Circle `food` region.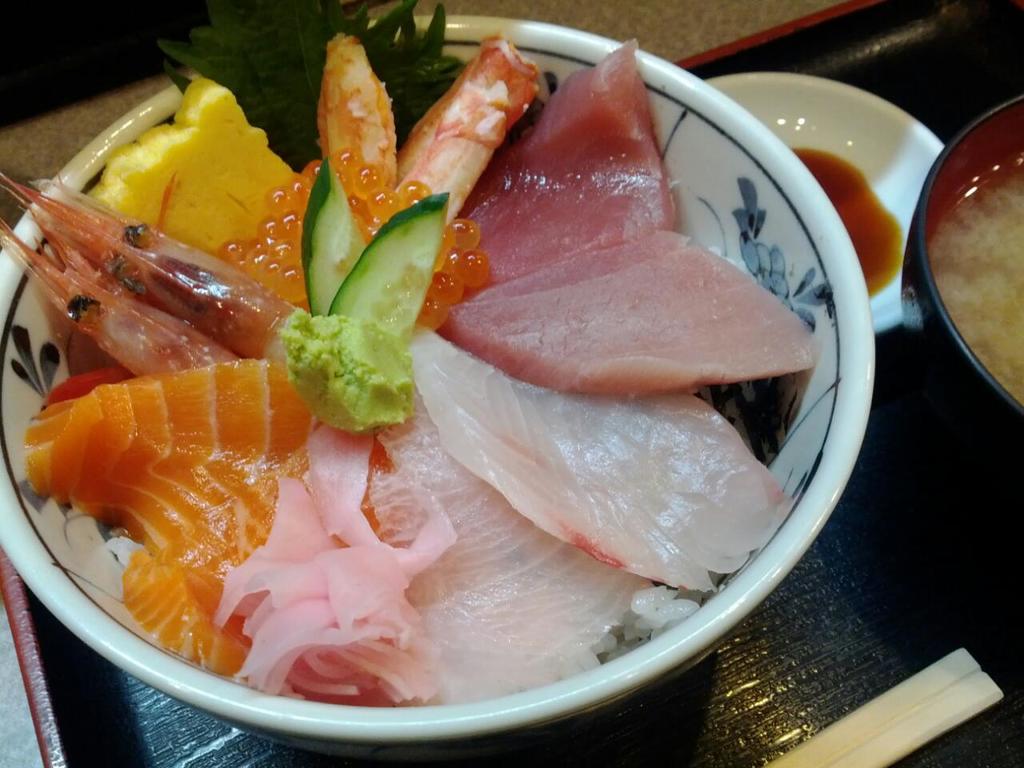
Region: box(928, 150, 1023, 406).
